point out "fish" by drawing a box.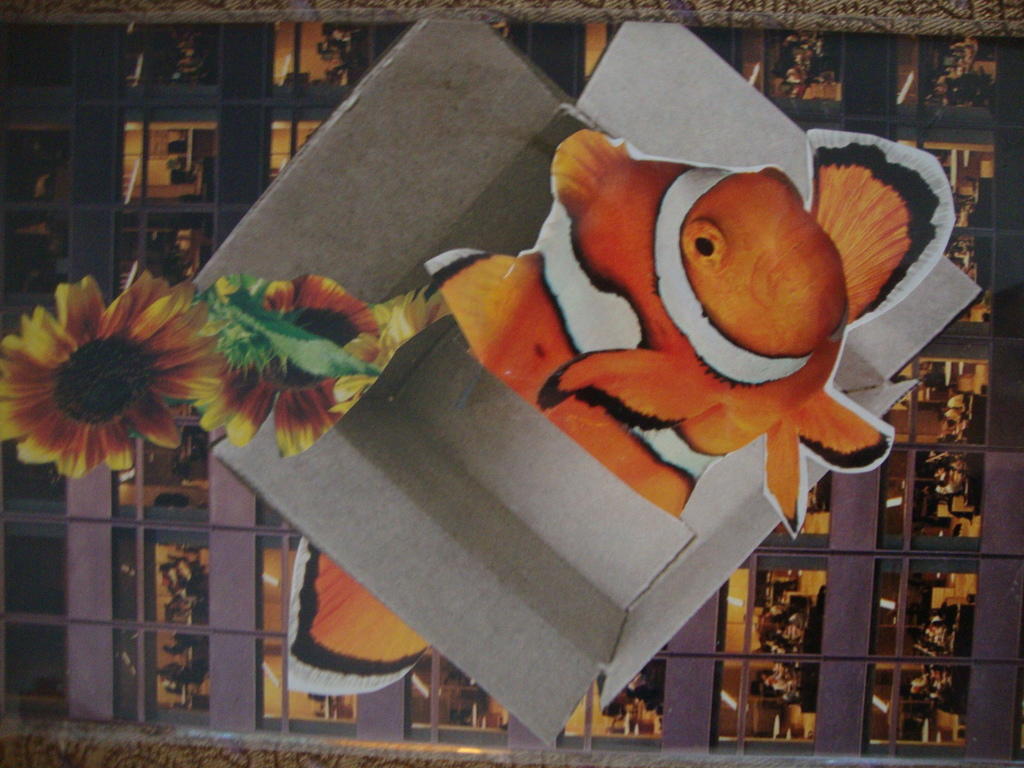
<region>421, 157, 909, 508</region>.
